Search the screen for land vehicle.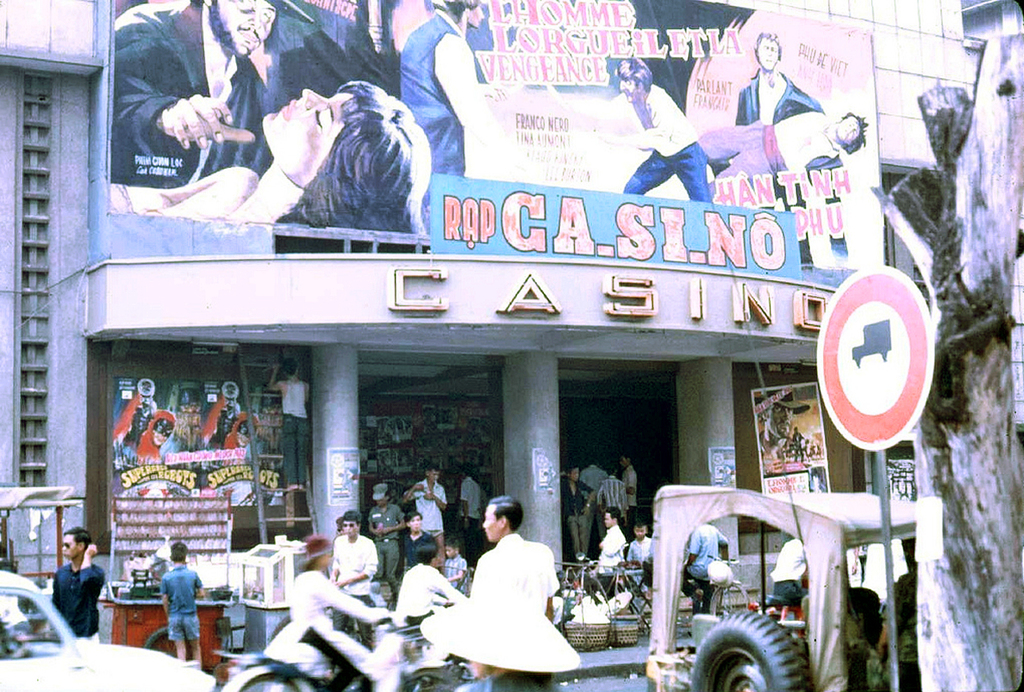
Found at <region>563, 555, 605, 599</region>.
